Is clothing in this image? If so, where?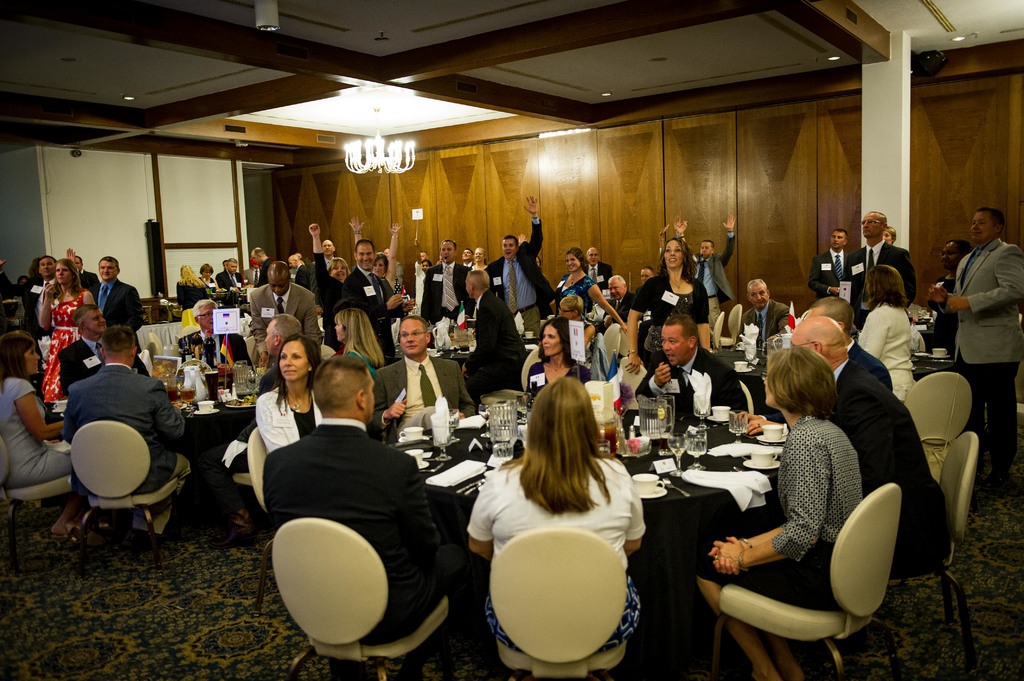
Yes, at 457, 289, 526, 406.
